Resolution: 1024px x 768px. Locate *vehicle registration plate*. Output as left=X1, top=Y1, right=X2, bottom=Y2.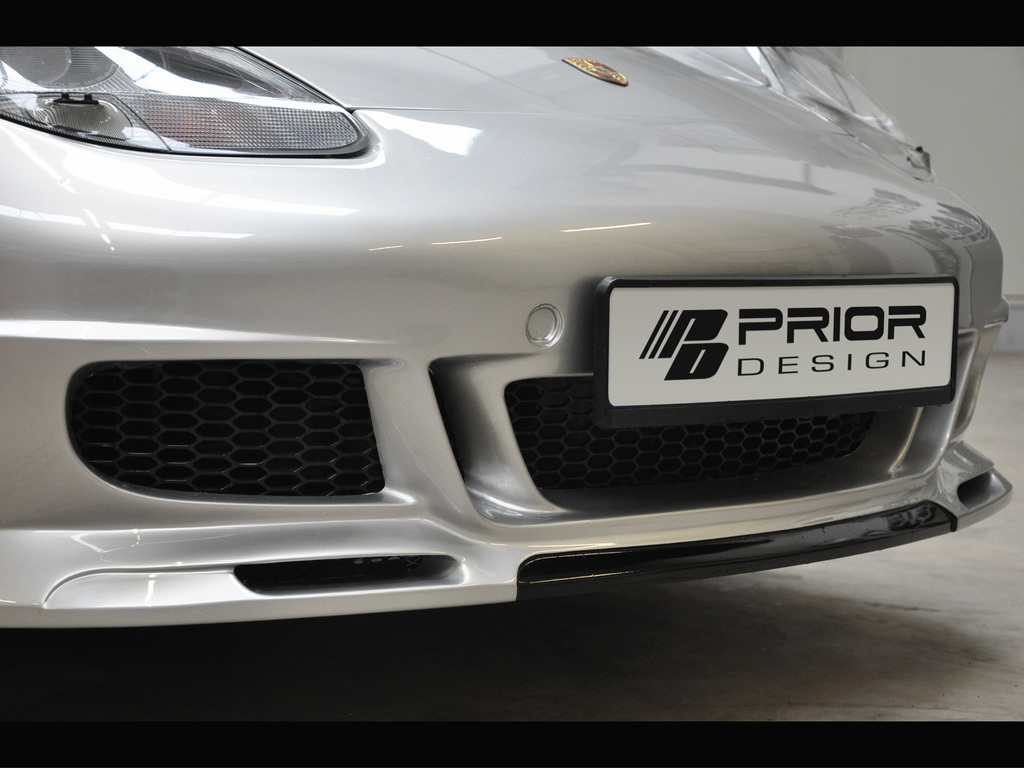
left=593, top=274, right=955, bottom=433.
